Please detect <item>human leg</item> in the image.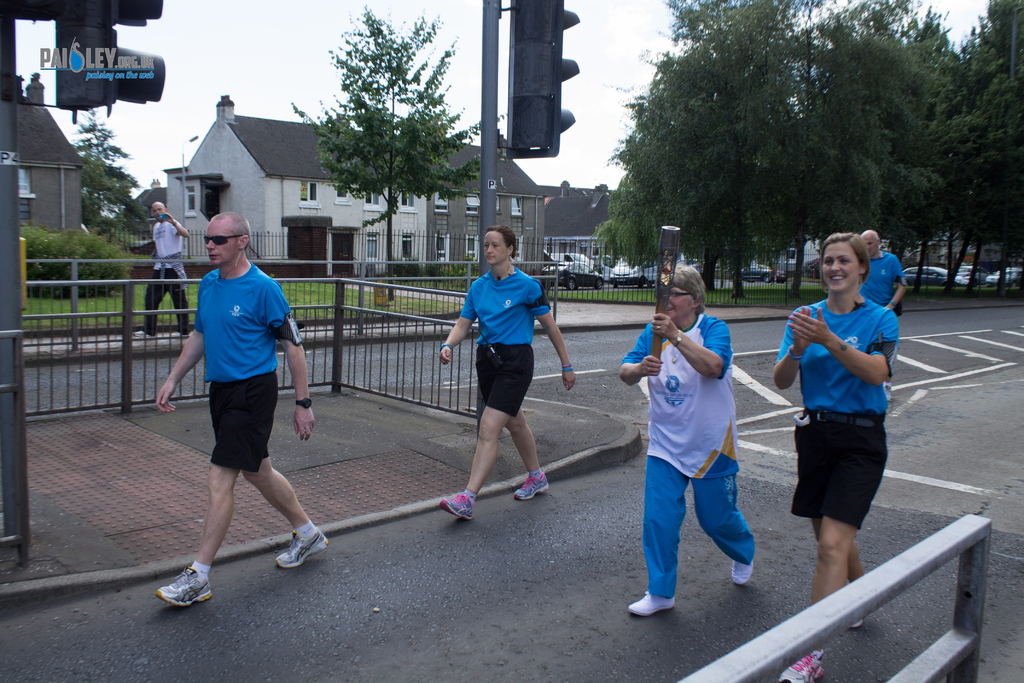
<bbox>628, 456, 692, 618</bbox>.
